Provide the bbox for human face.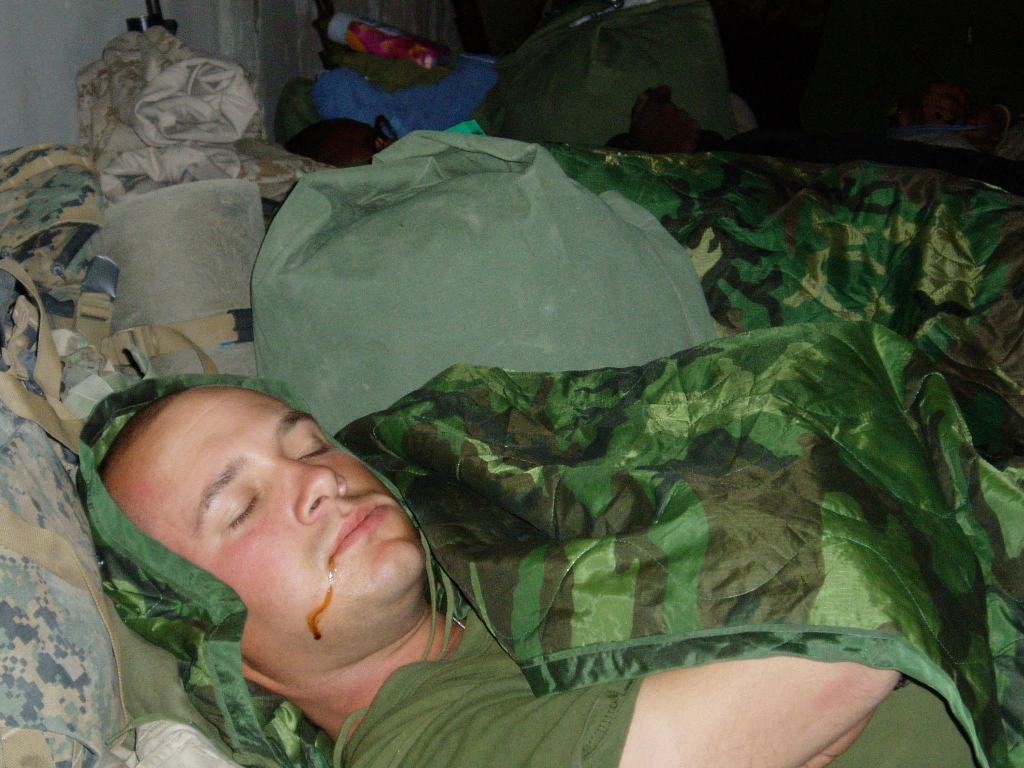
{"x1": 111, "y1": 374, "x2": 441, "y2": 675}.
